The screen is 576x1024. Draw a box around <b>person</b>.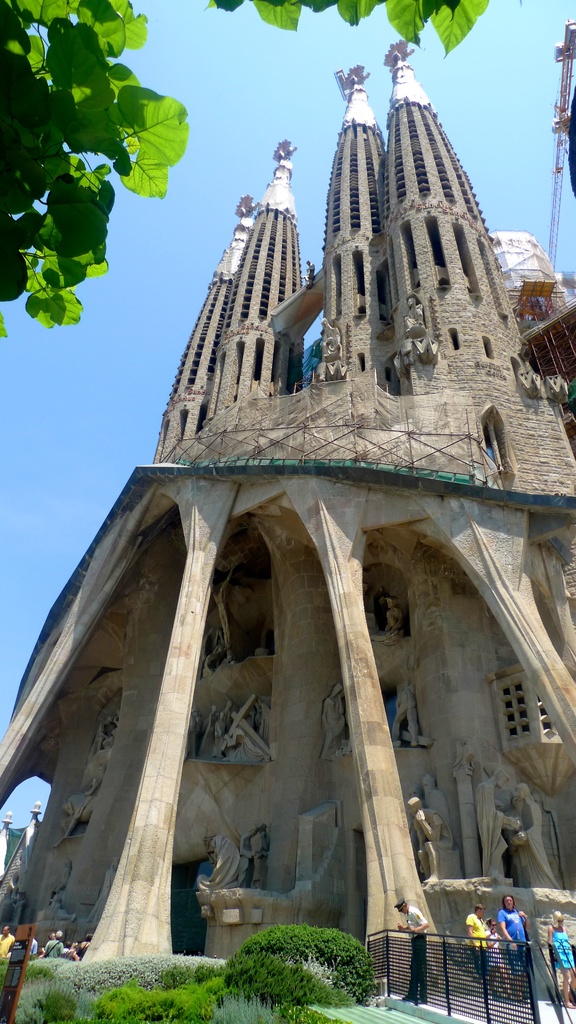
bbox(504, 790, 518, 863).
